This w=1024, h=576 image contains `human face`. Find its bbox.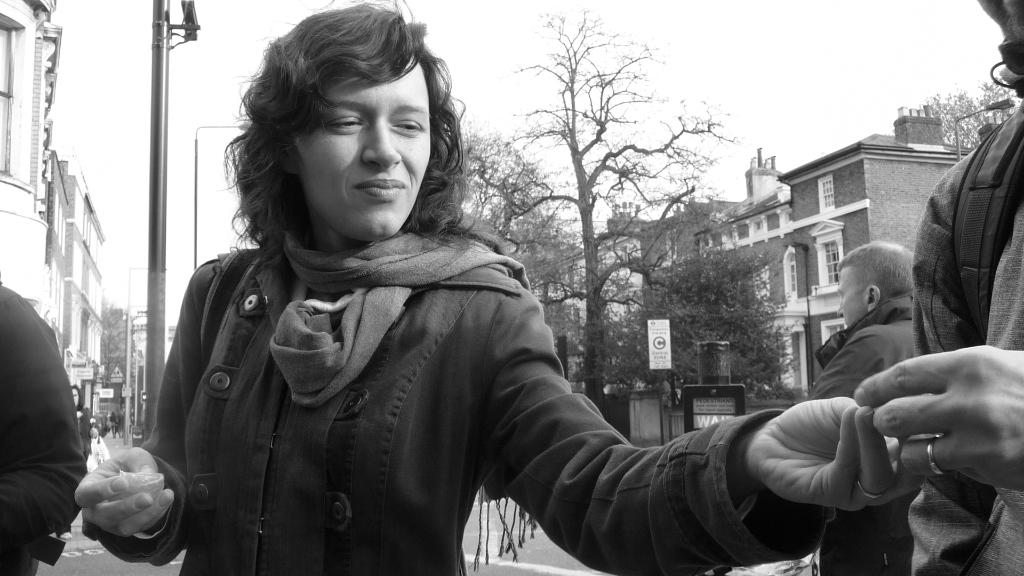
<region>276, 56, 435, 231</region>.
